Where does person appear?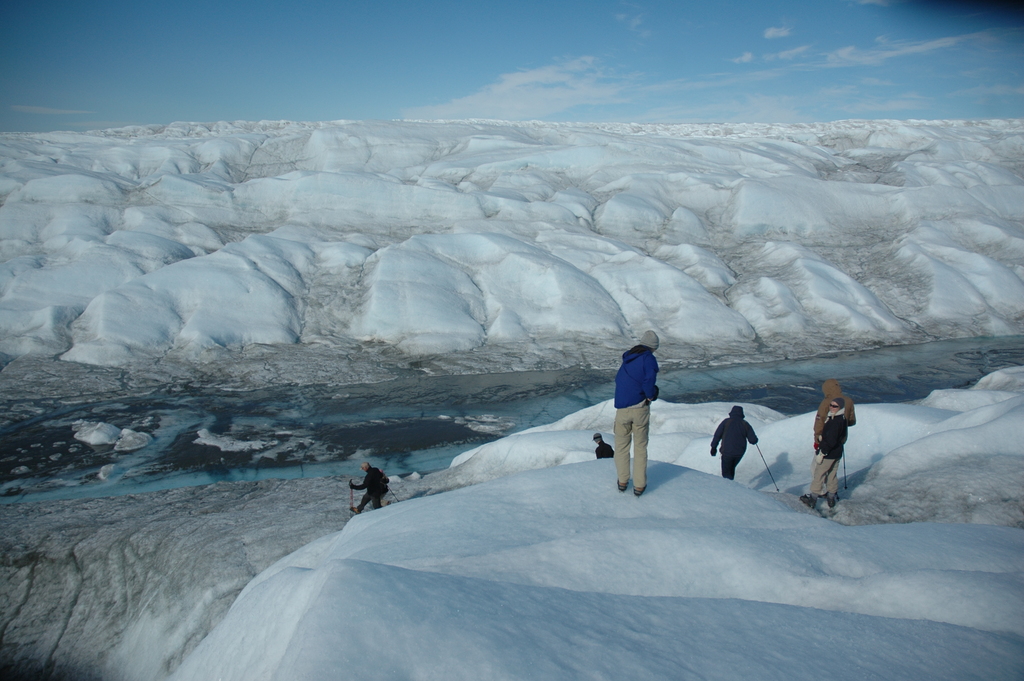
Appears at bbox=[611, 334, 678, 506].
